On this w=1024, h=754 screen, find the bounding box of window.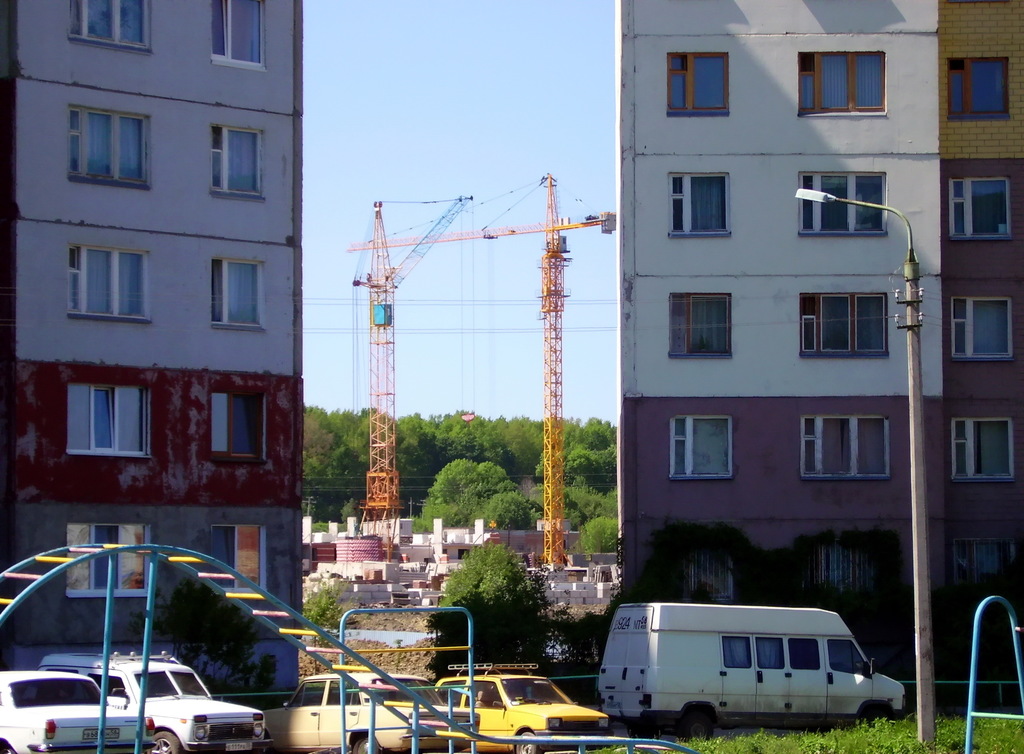
Bounding box: [671,413,733,479].
